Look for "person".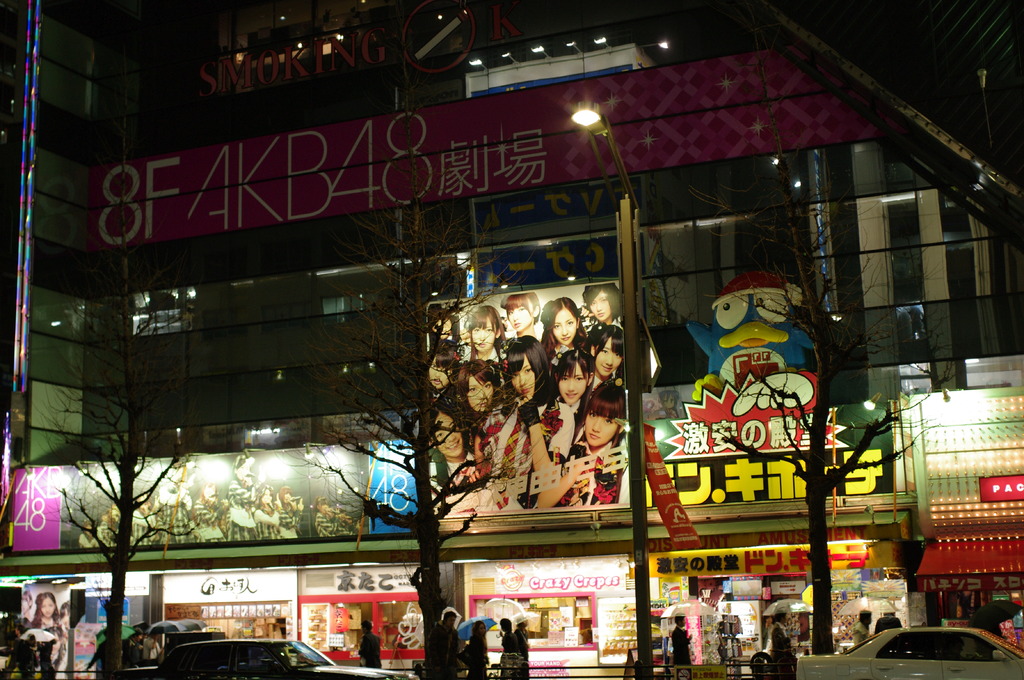
Found: 499, 616, 515, 679.
